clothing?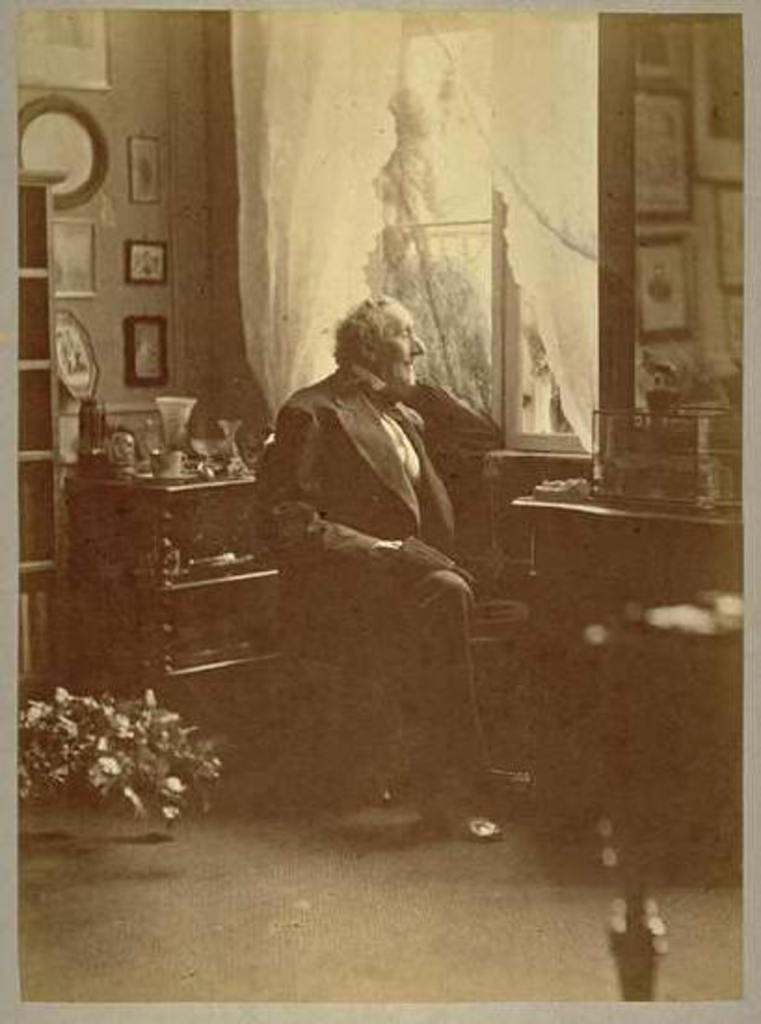
[left=242, top=311, right=504, bottom=799]
